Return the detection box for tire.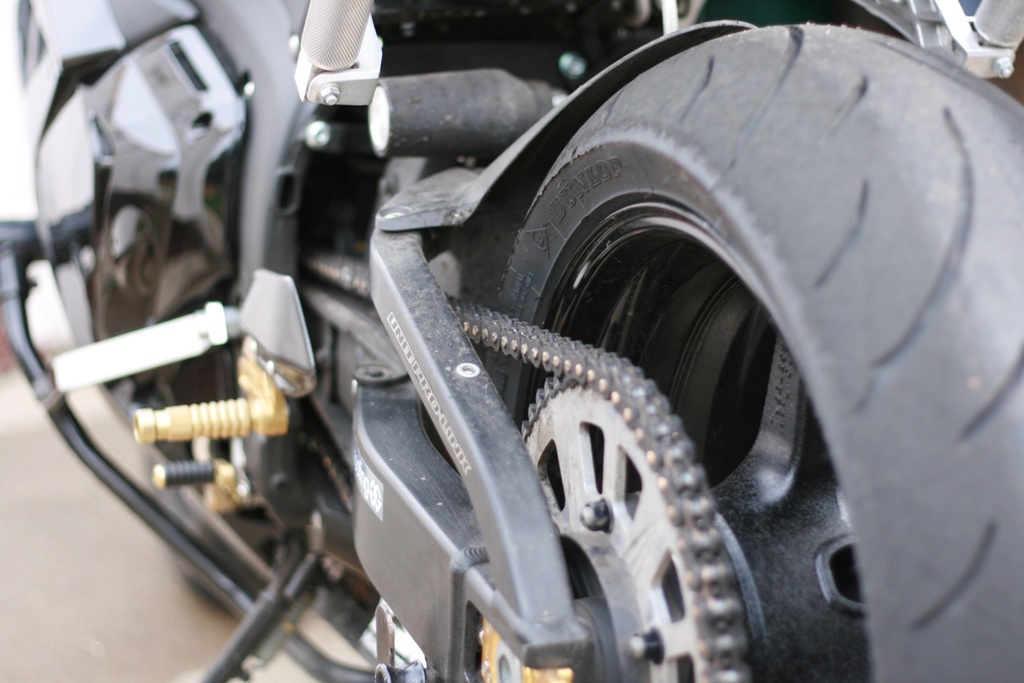
Rect(124, 237, 262, 585).
